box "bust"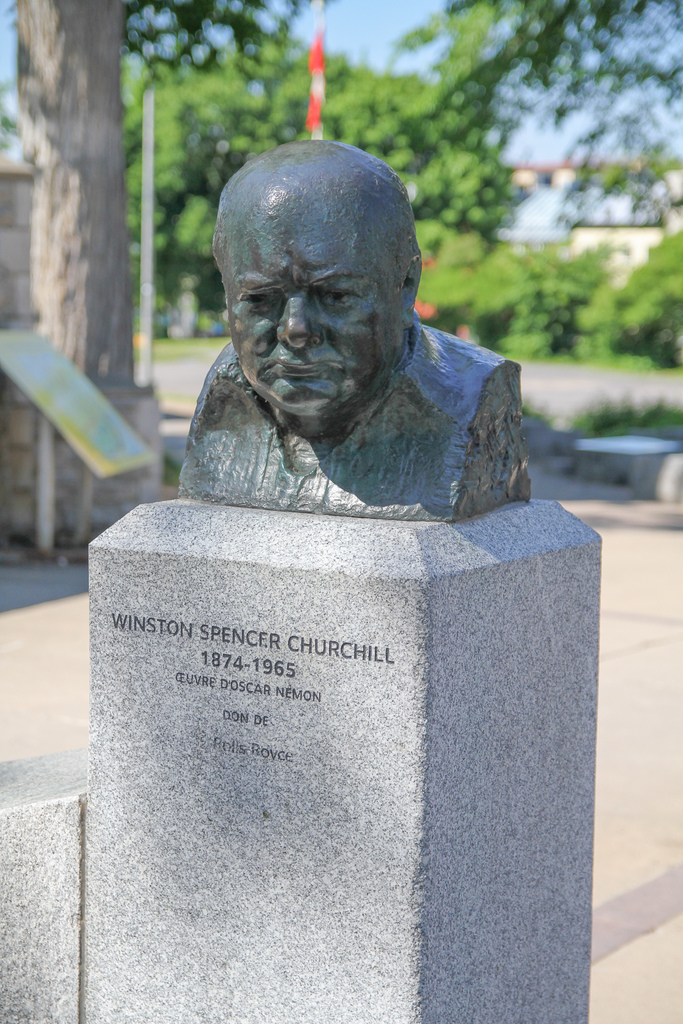
box=[173, 131, 532, 517]
